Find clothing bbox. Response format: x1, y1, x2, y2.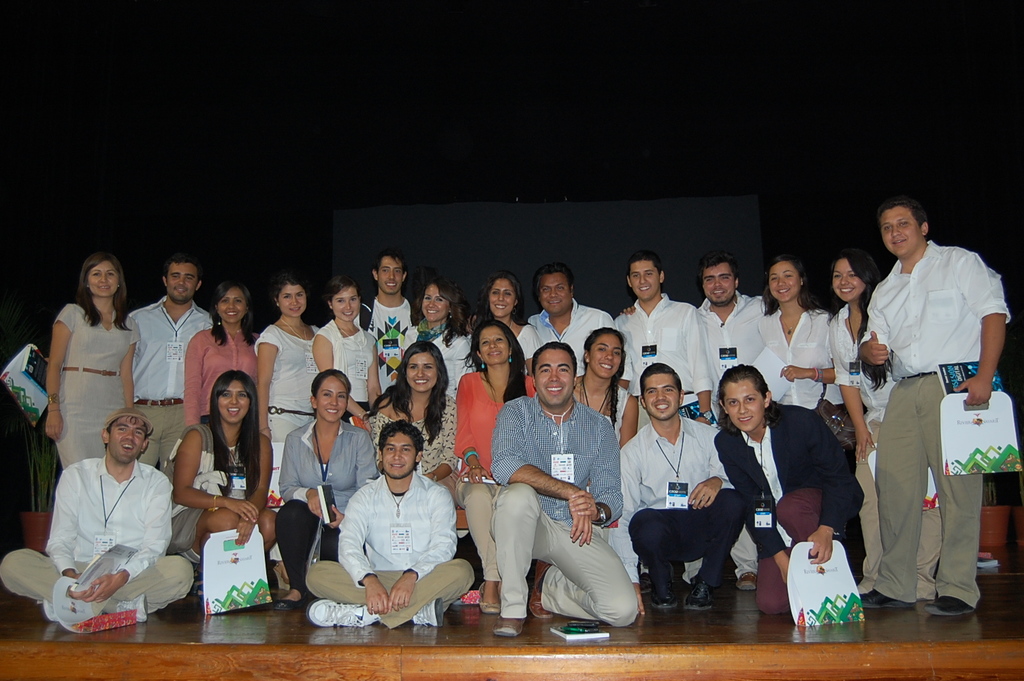
613, 292, 711, 389.
